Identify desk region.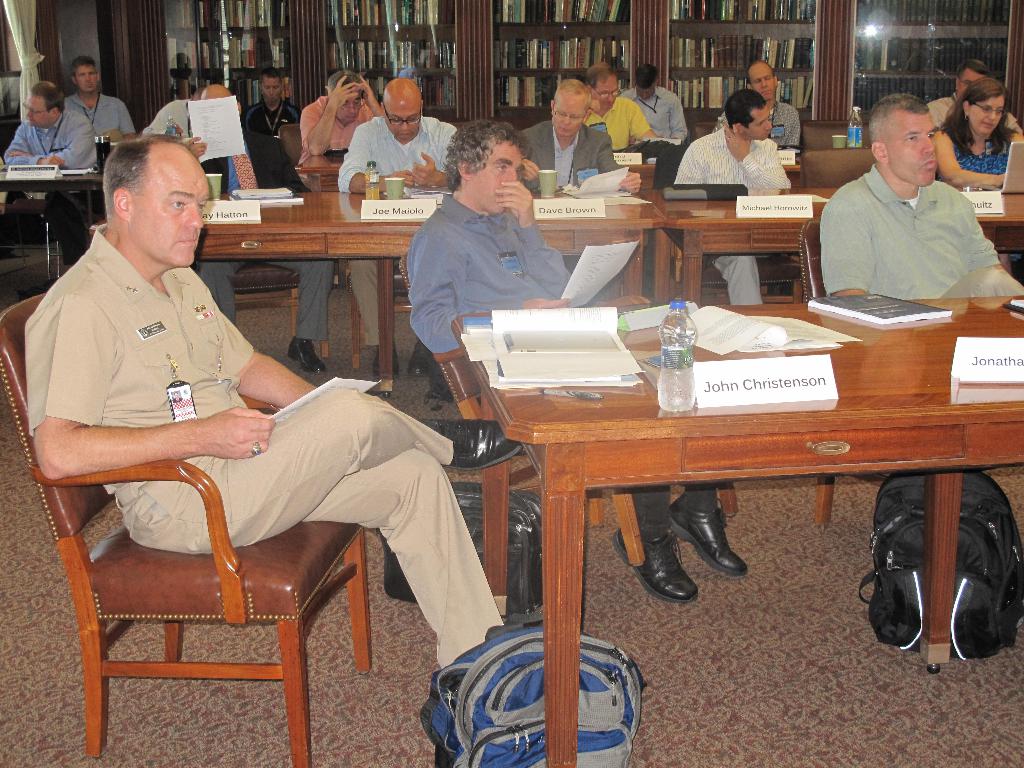
Region: locate(453, 267, 1012, 719).
